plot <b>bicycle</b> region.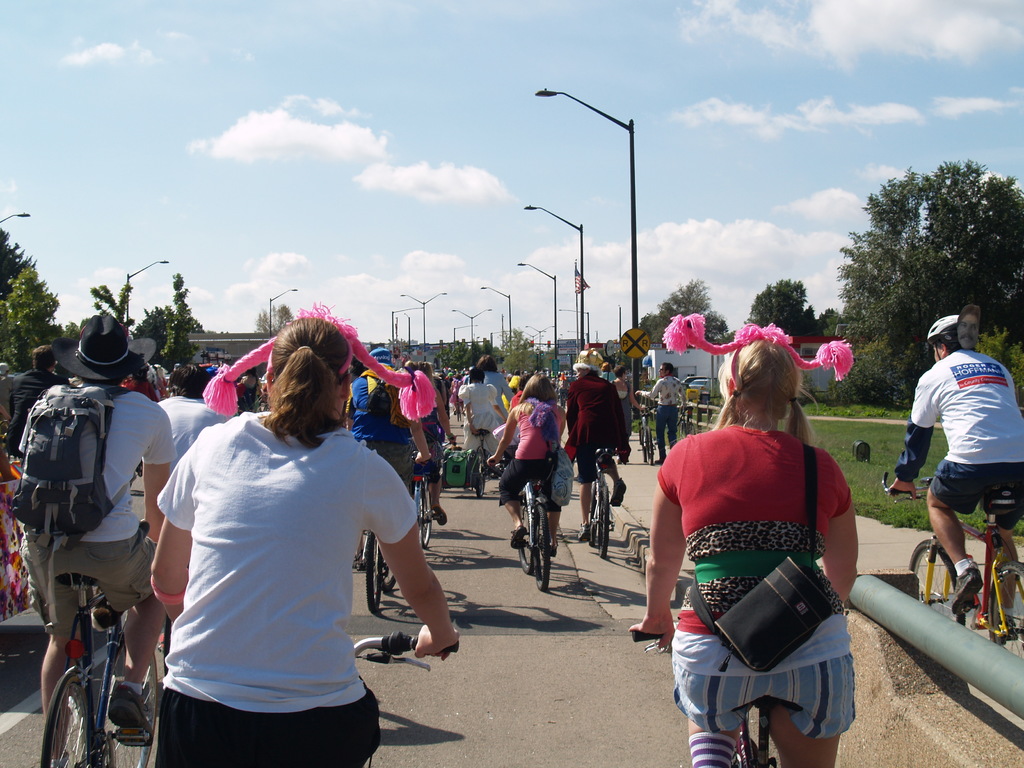
Plotted at rect(484, 454, 564, 595).
